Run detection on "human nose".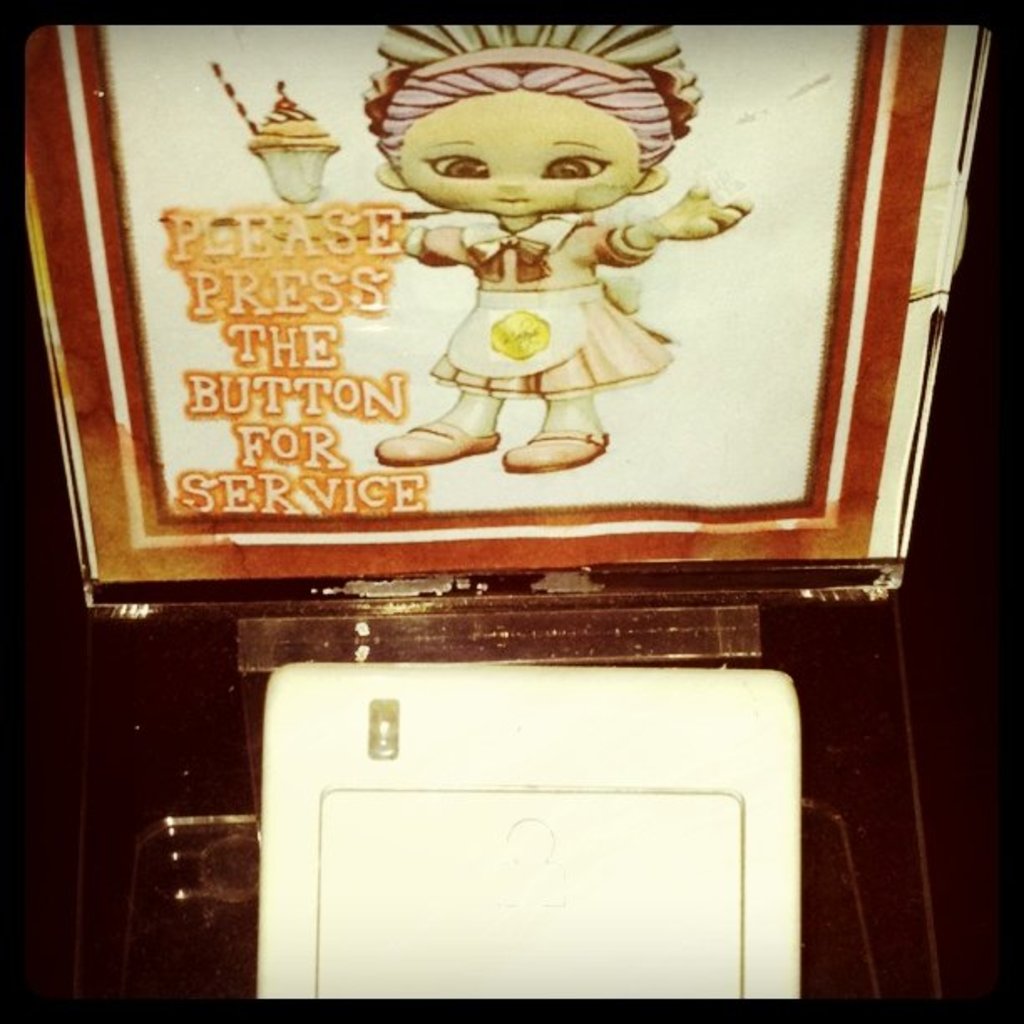
Result: {"left": 495, "top": 172, "right": 524, "bottom": 189}.
